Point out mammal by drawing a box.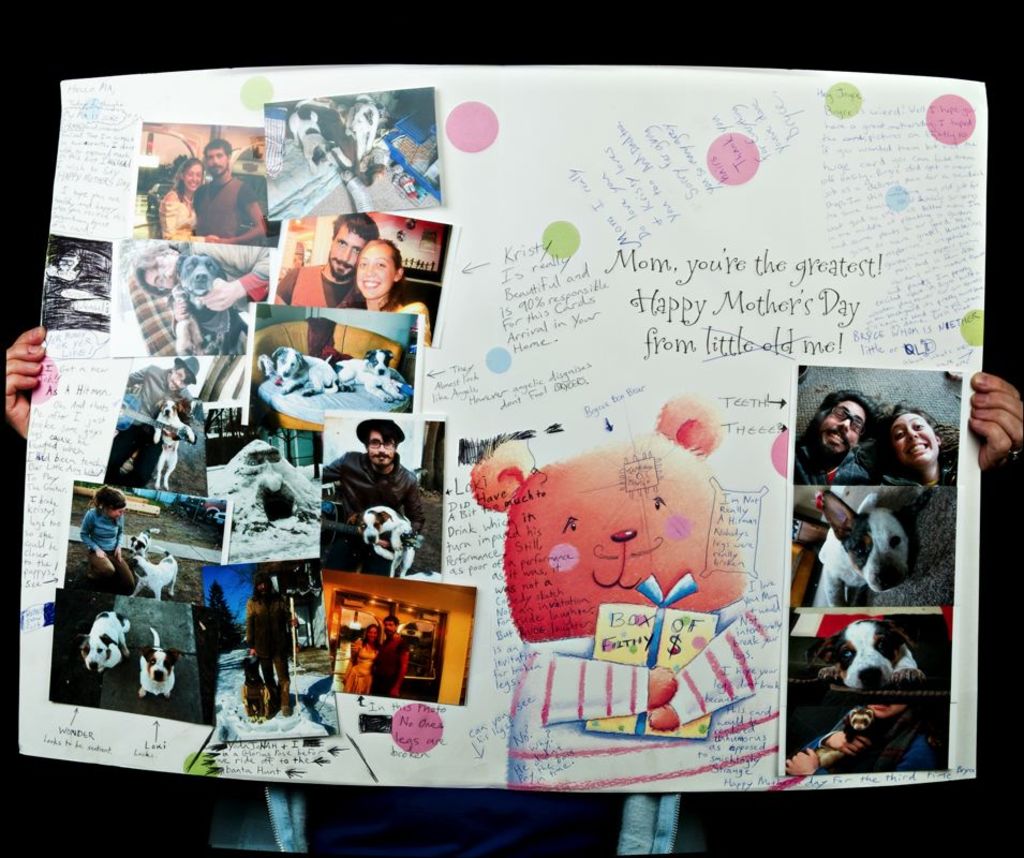
select_region(342, 621, 386, 696).
